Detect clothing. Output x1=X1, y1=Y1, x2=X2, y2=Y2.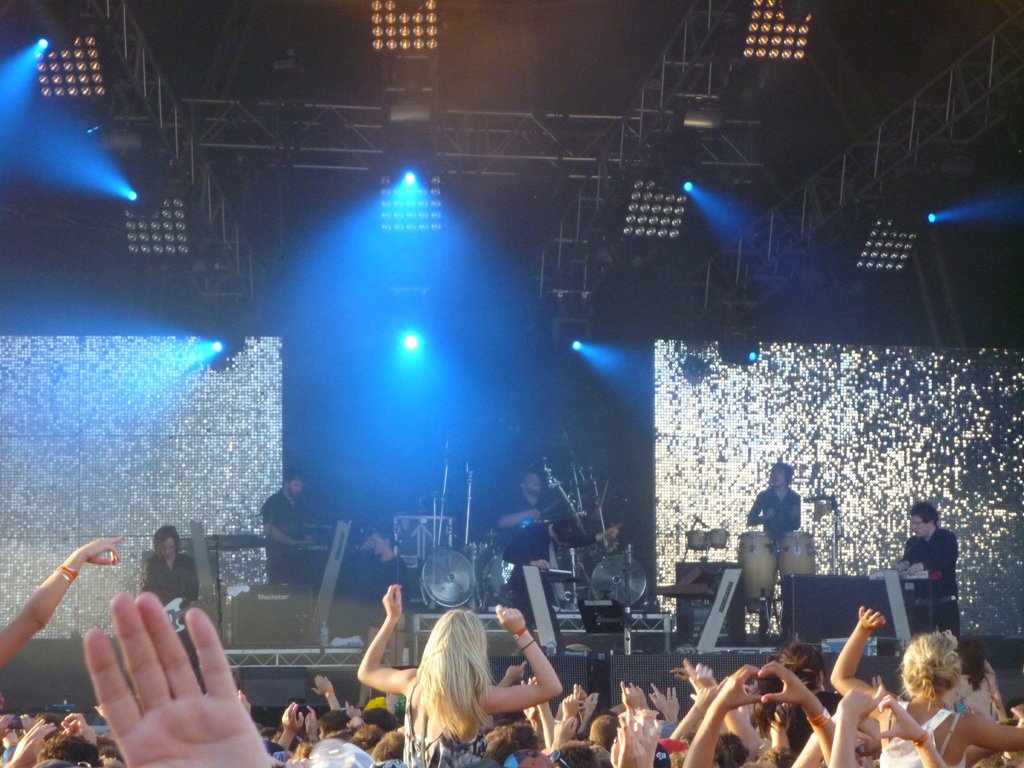
x1=403, y1=662, x2=488, y2=767.
